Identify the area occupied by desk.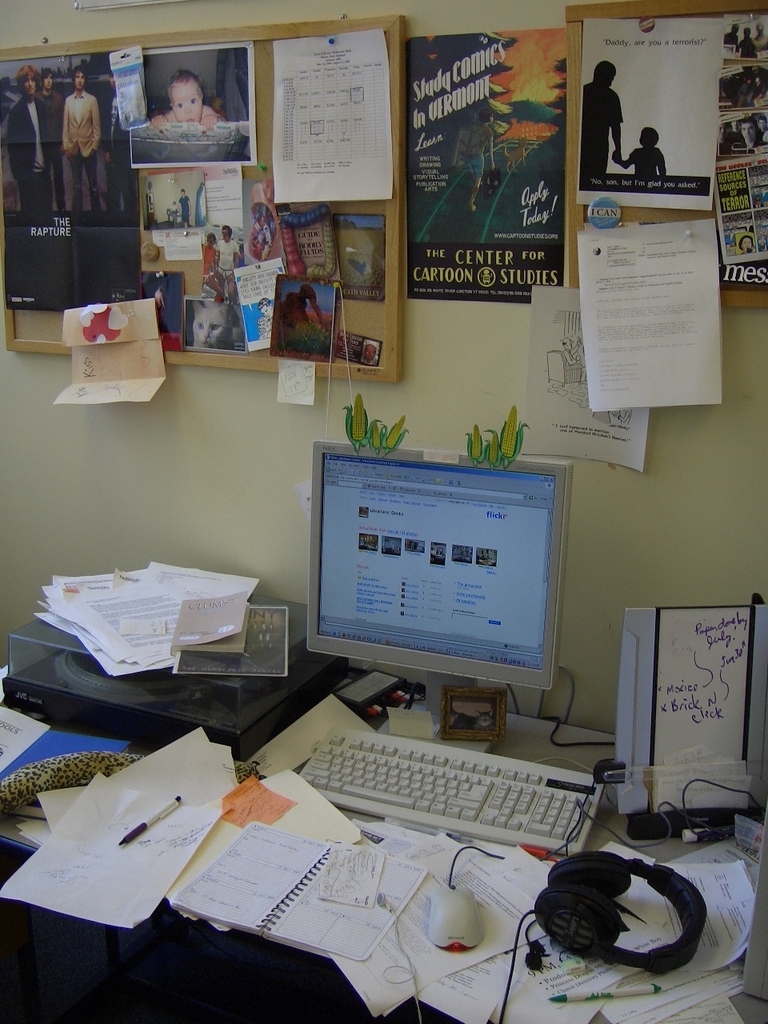
Area: locate(0, 613, 767, 1023).
